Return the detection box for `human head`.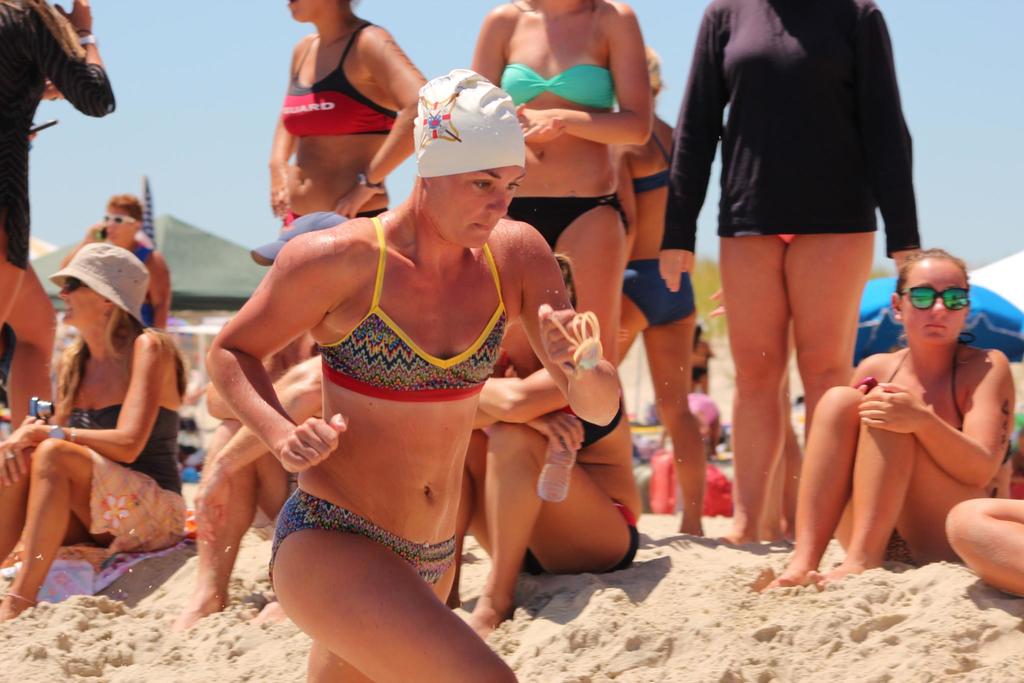
[x1=410, y1=68, x2=533, y2=251].
